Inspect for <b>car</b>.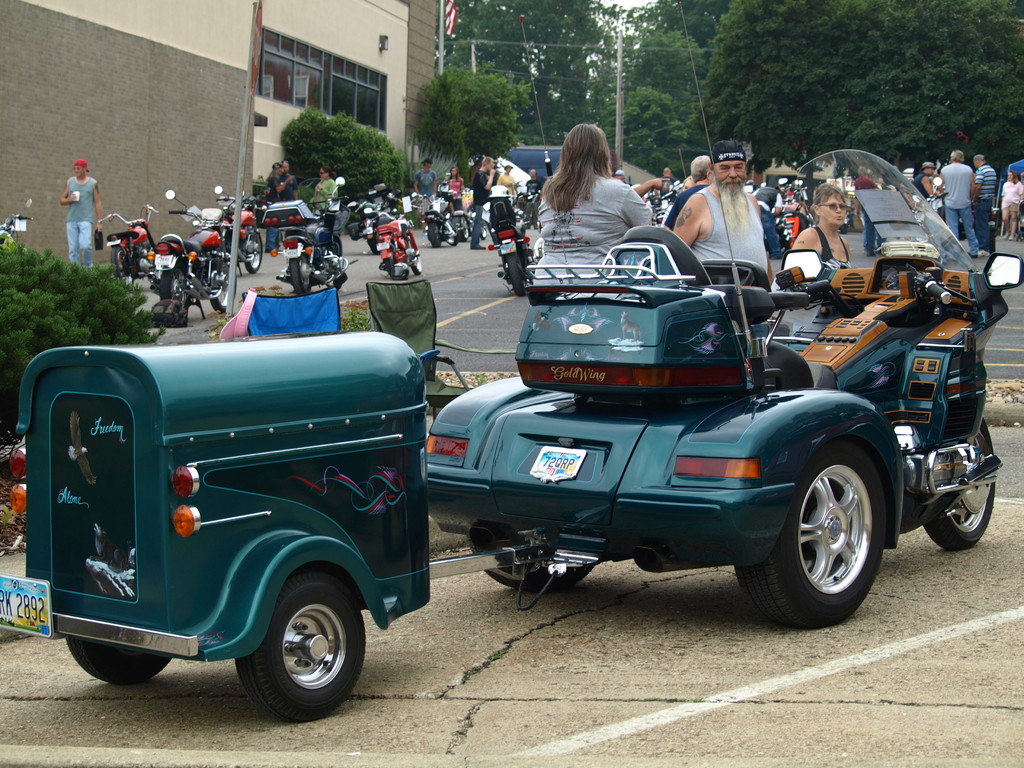
Inspection: crop(415, 146, 1010, 620).
